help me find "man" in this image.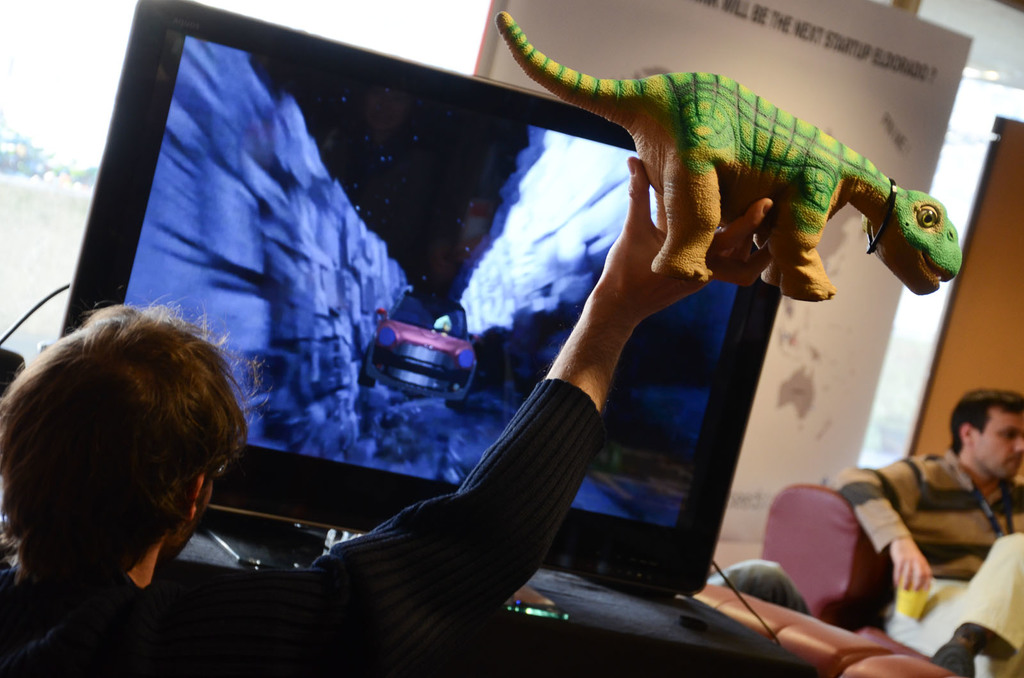
Found it: box=[4, 158, 765, 677].
